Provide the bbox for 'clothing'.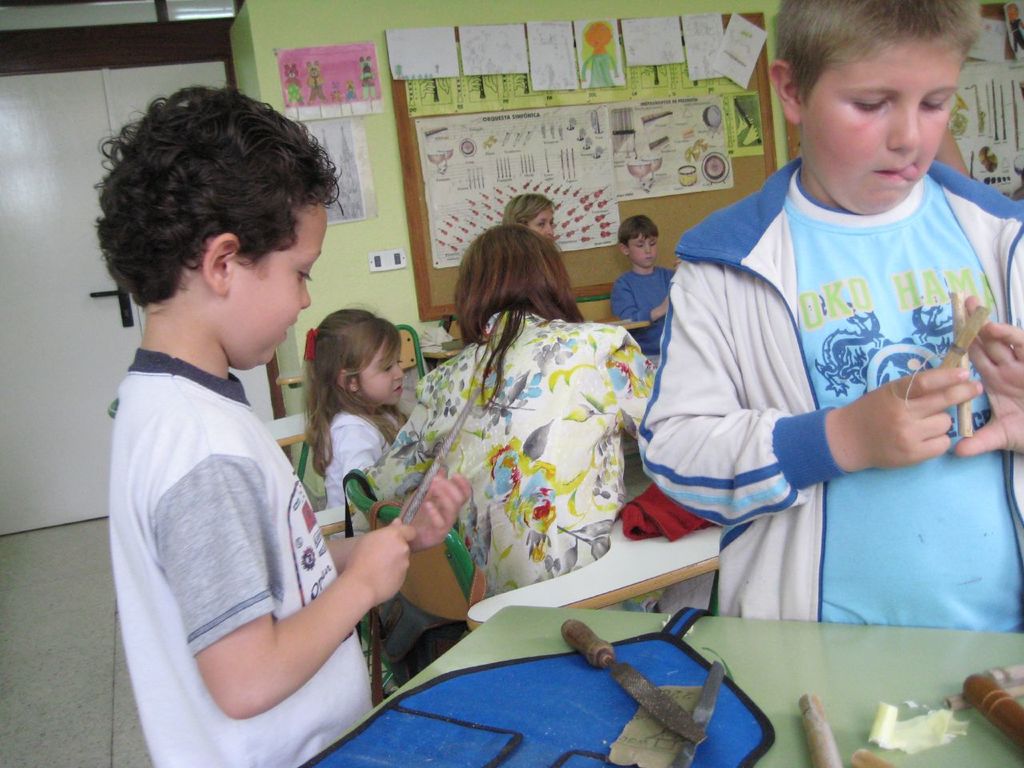
select_region(614, 270, 672, 342).
